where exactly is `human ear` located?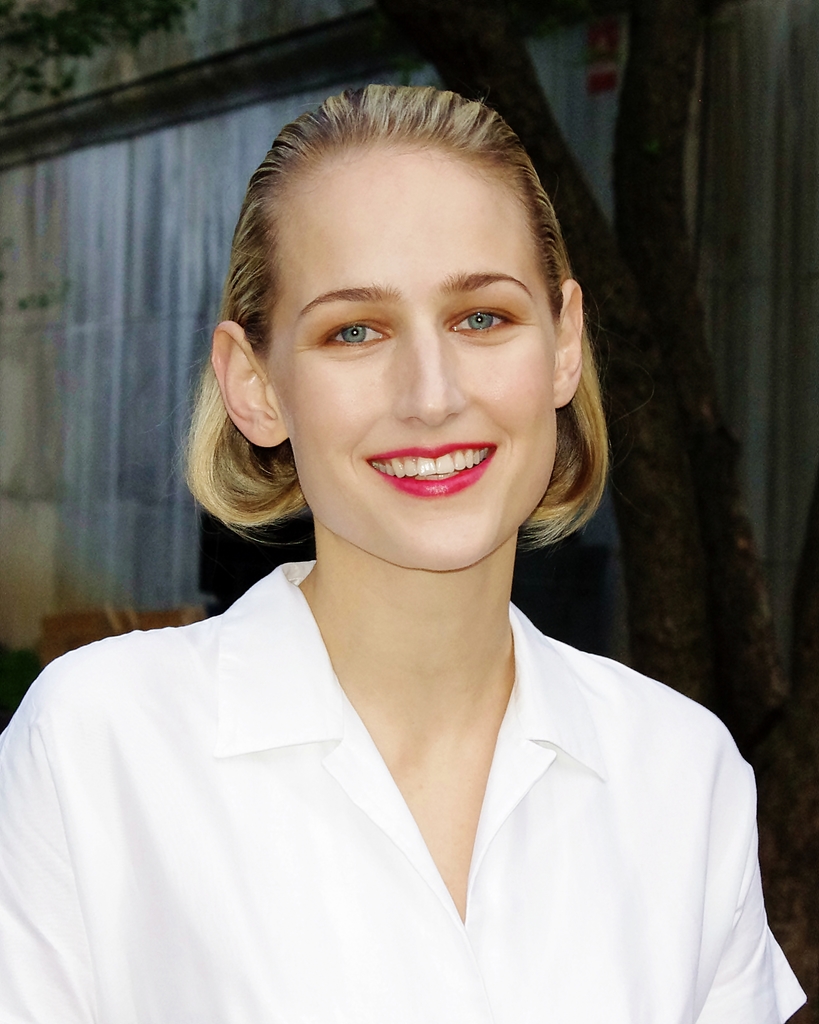
Its bounding box is (x1=207, y1=316, x2=289, y2=449).
